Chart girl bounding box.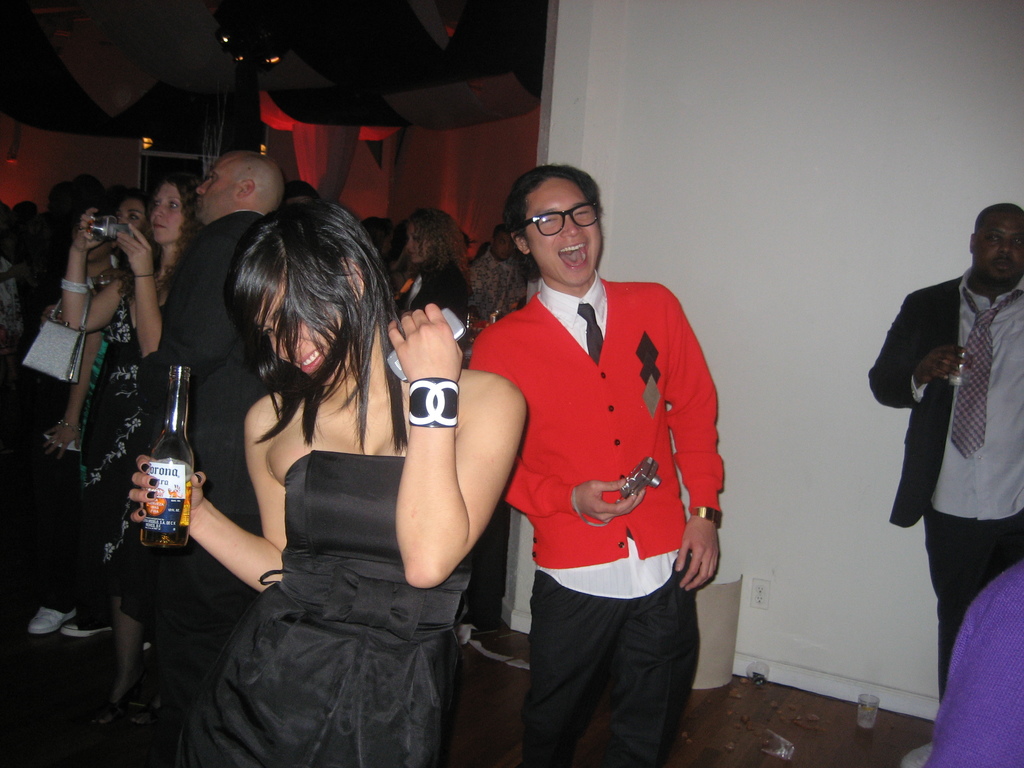
Charted: box=[387, 202, 472, 335].
